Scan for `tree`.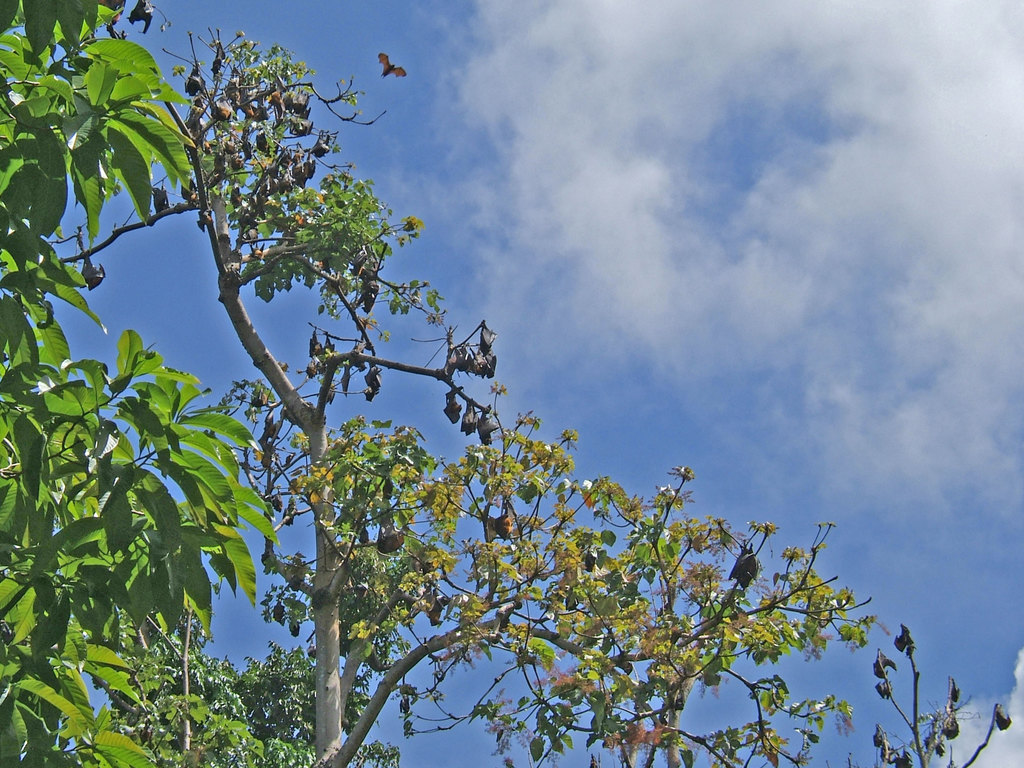
Scan result: Rect(0, 0, 285, 767).
